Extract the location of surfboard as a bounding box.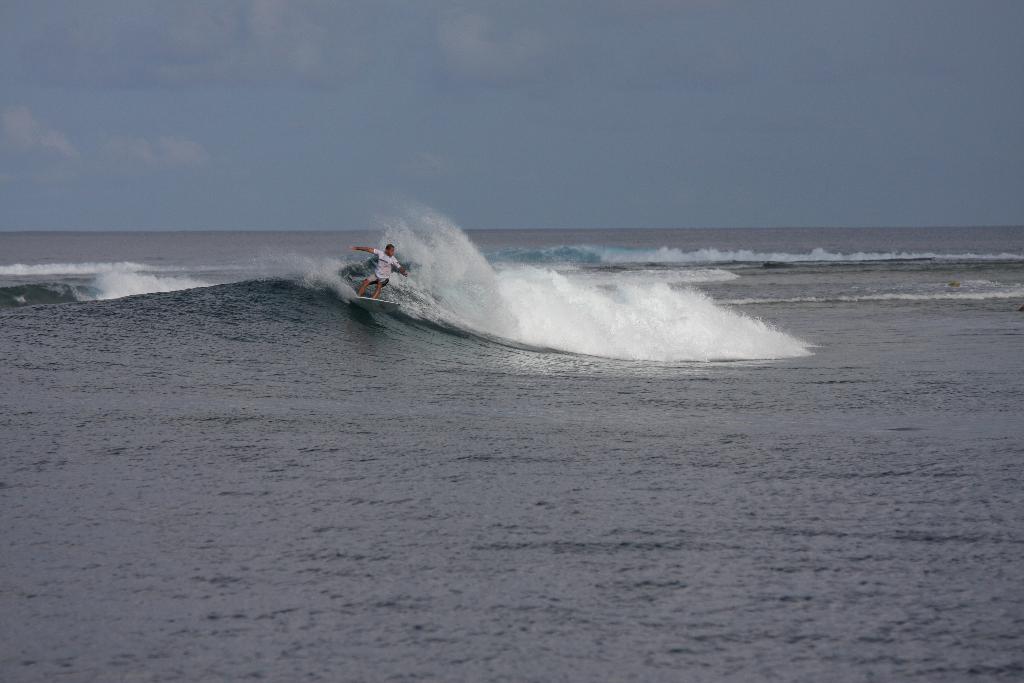
pyautogui.locateOnScreen(351, 298, 404, 309).
